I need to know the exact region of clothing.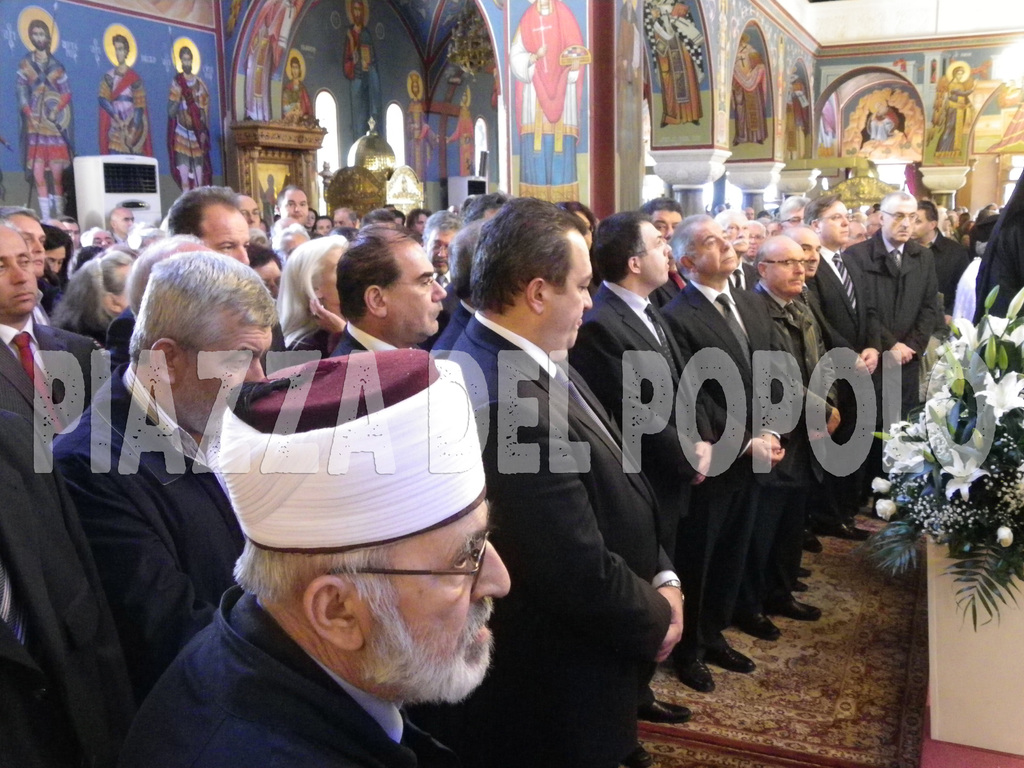
Region: x1=975 y1=167 x2=1023 y2=373.
